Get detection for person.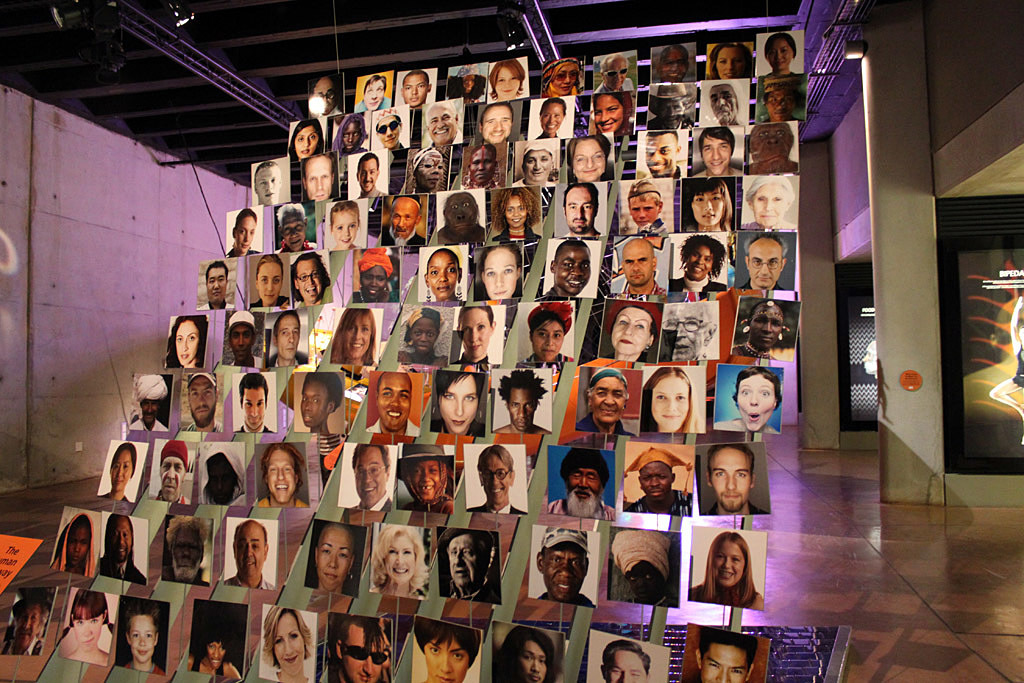
Detection: 381/195/425/252.
